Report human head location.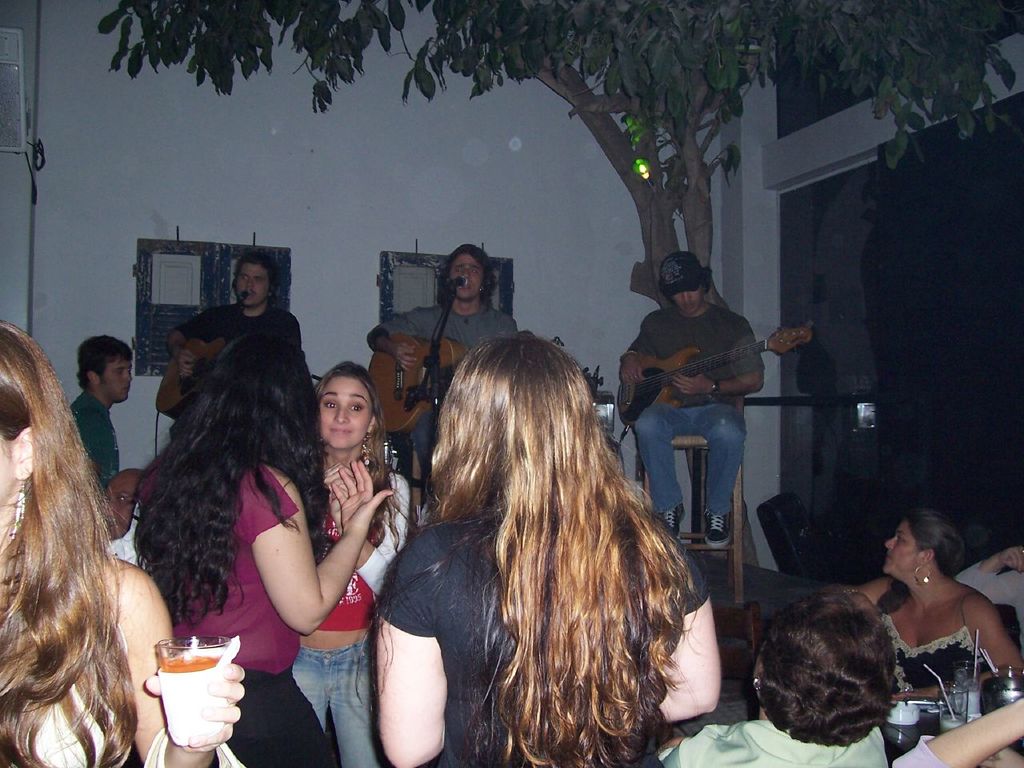
Report: detection(105, 470, 146, 538).
